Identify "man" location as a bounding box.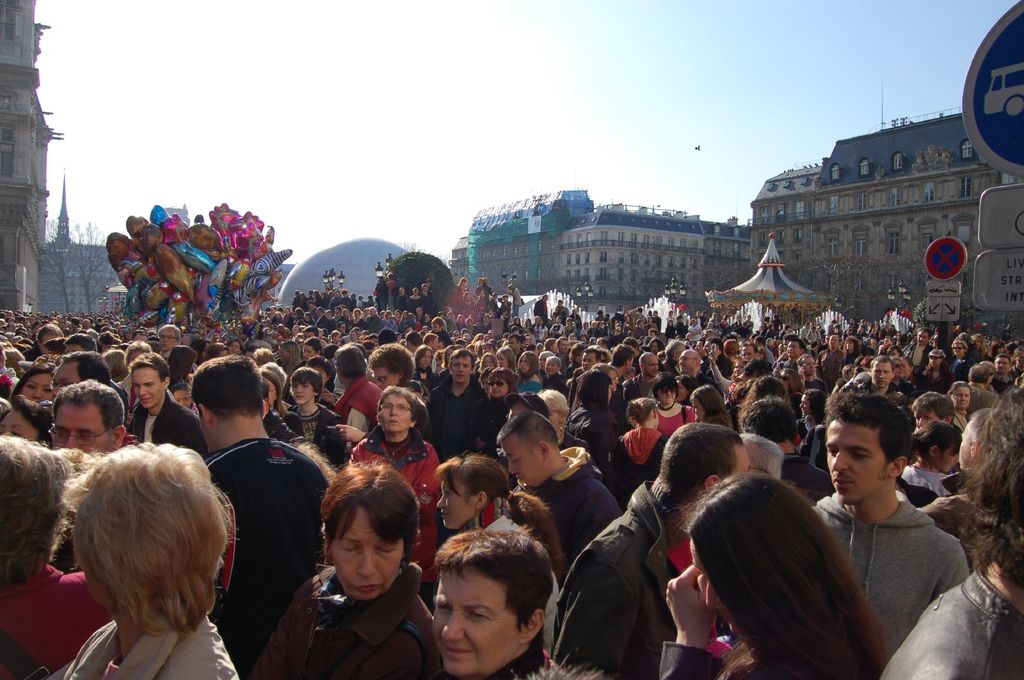
x1=156 y1=324 x2=181 y2=354.
